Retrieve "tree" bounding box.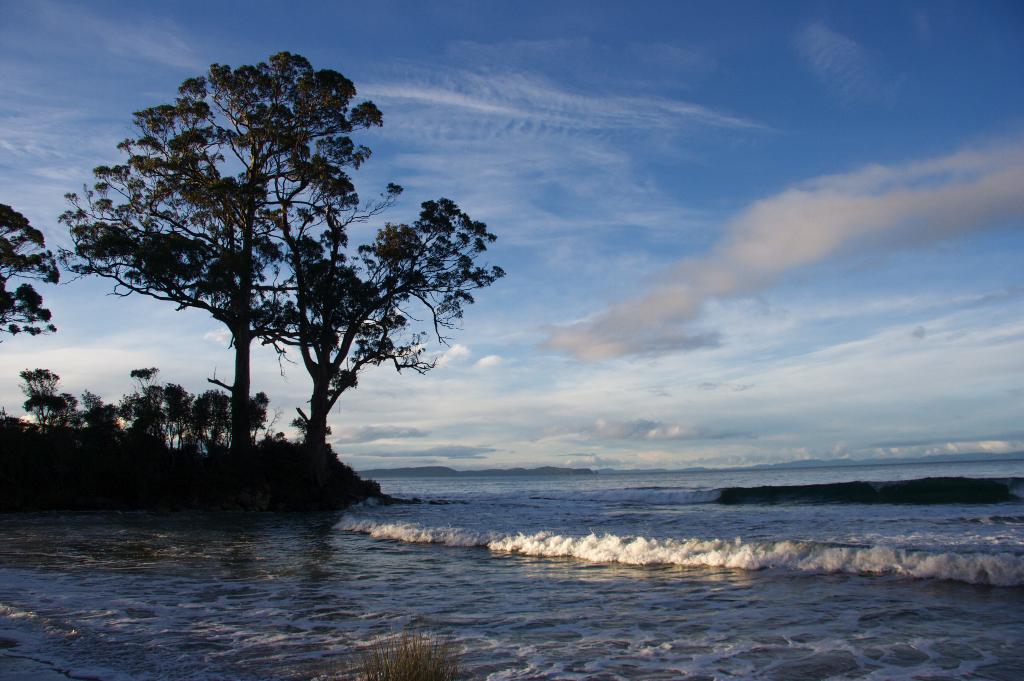
Bounding box: 124:359:173:443.
